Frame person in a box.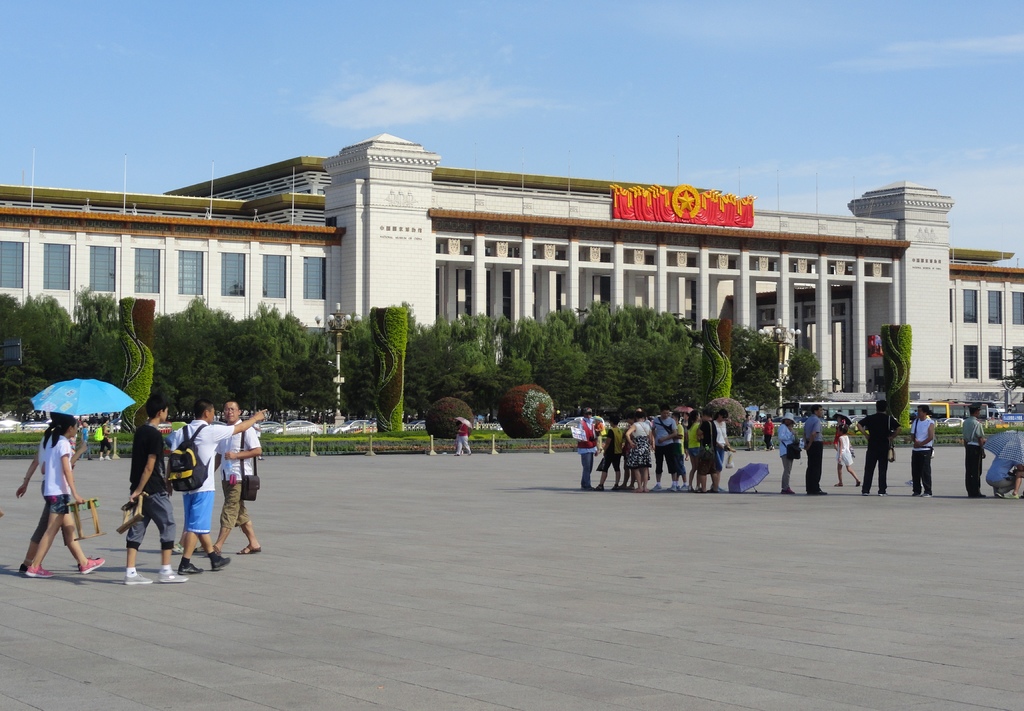
rect(987, 458, 1023, 505).
